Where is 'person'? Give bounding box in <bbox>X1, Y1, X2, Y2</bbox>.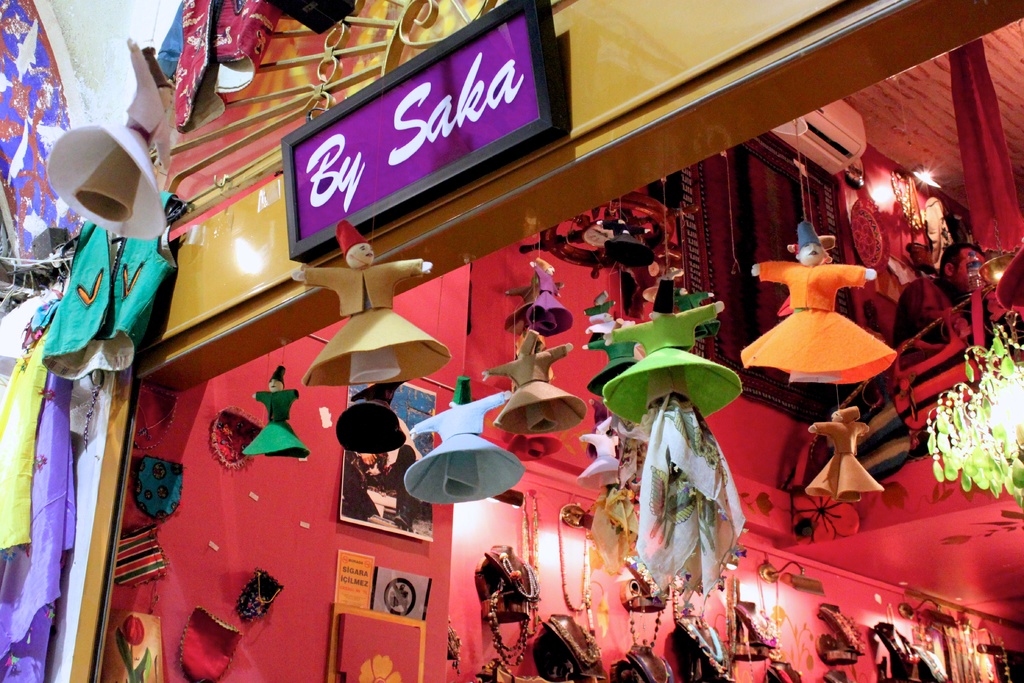
<bbox>484, 327, 586, 436</bbox>.
